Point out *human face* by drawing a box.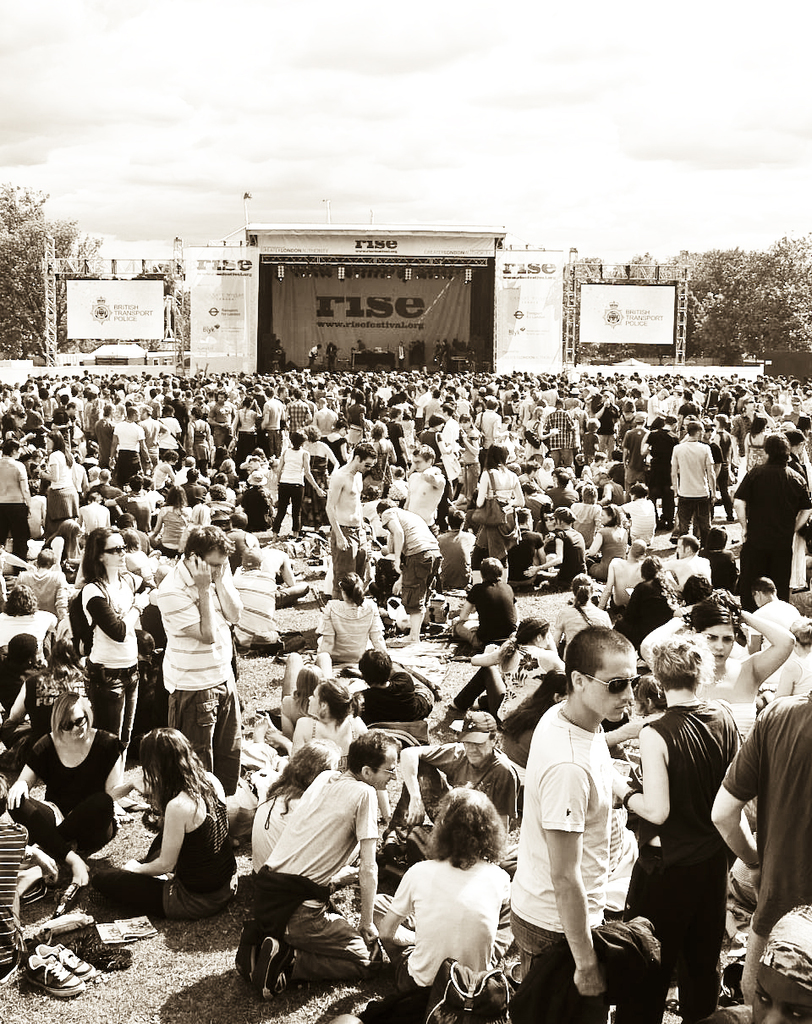
467:737:490:765.
